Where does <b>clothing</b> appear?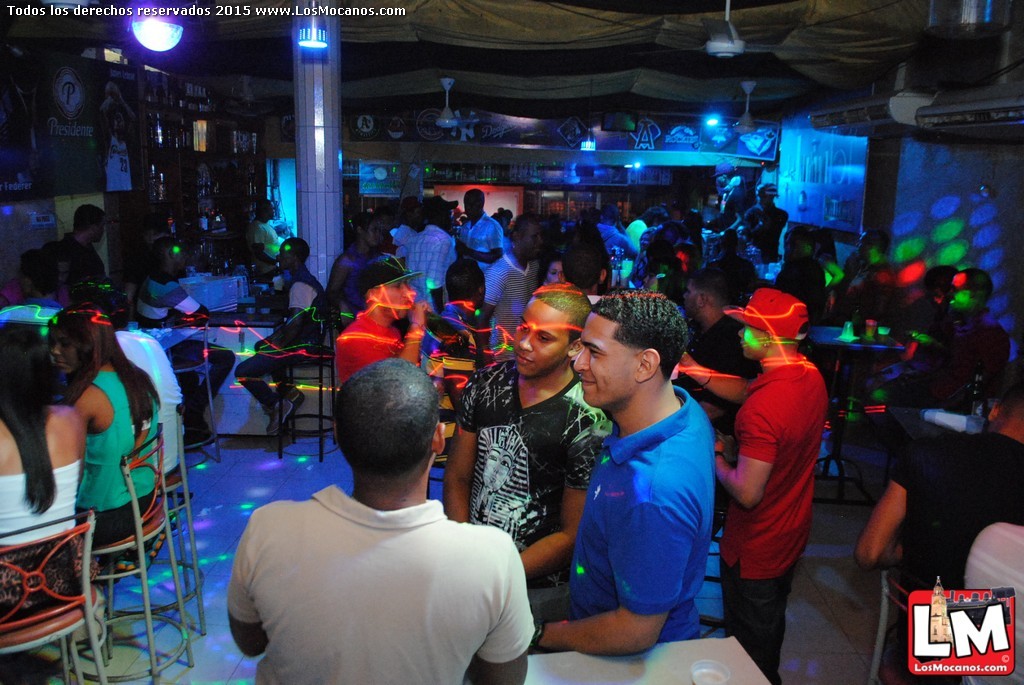
Appears at crop(965, 514, 1023, 684).
